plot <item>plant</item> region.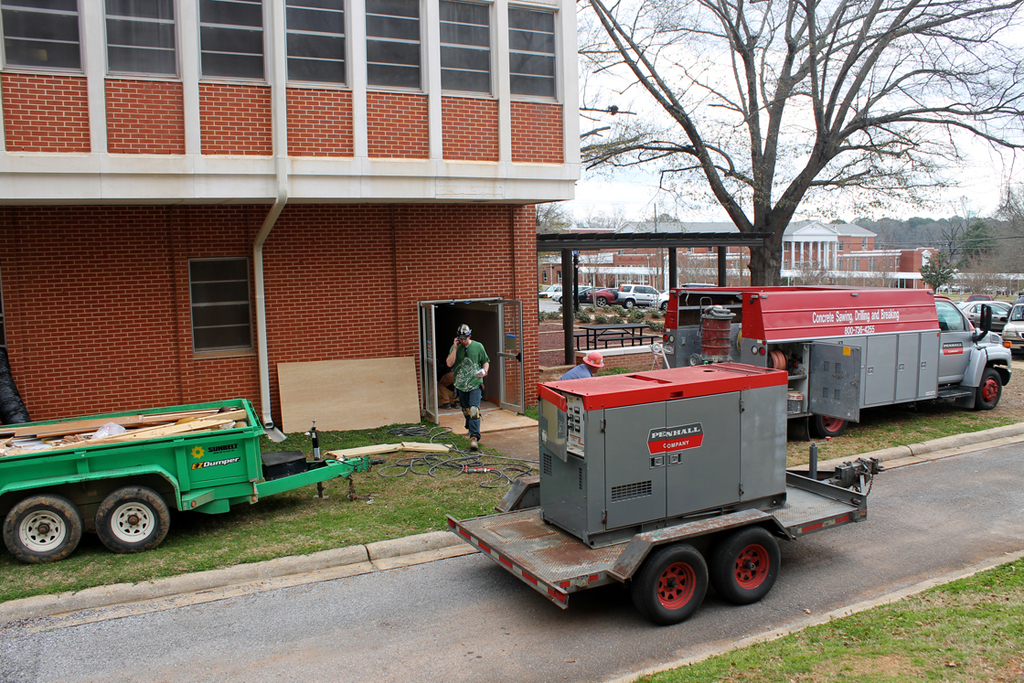
Plotted at <bbox>539, 307, 545, 323</bbox>.
